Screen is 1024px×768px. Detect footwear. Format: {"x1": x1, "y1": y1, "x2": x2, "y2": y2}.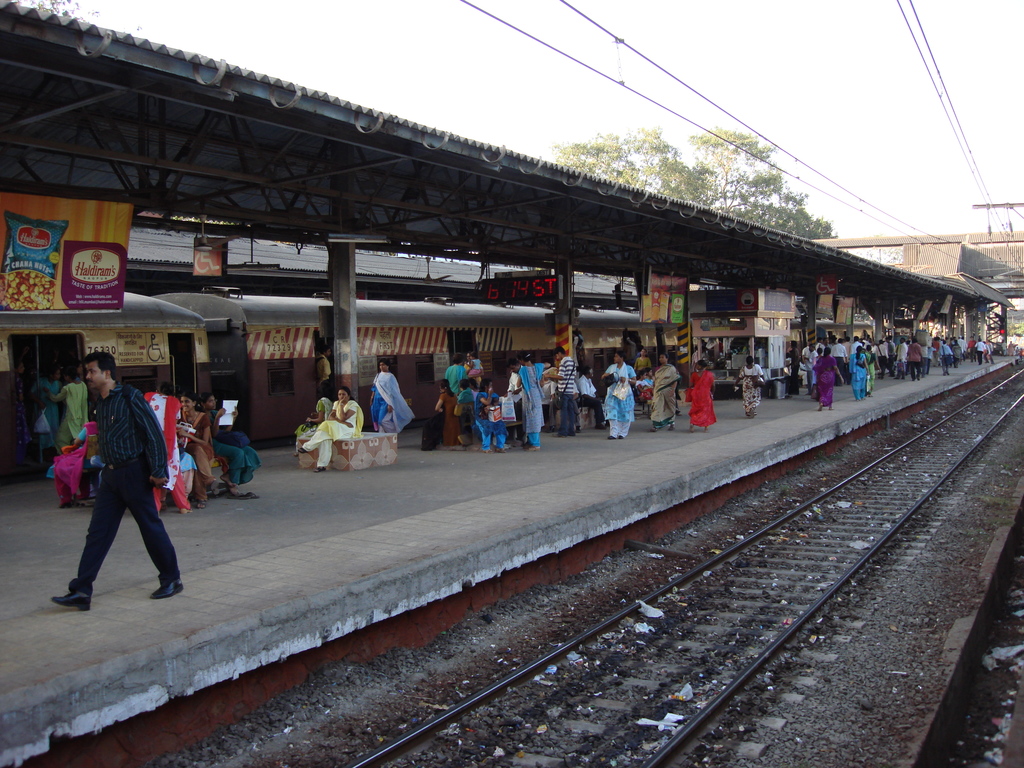
{"x1": 666, "y1": 423, "x2": 675, "y2": 431}.
